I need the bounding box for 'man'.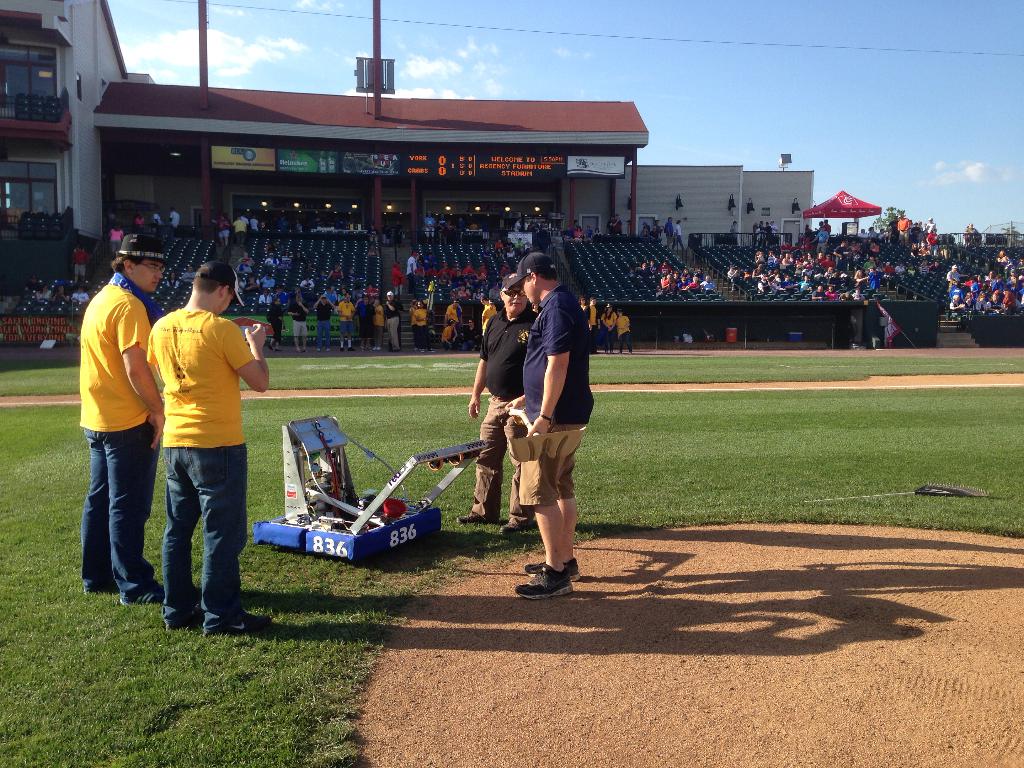
Here it is: 838,293,852,300.
